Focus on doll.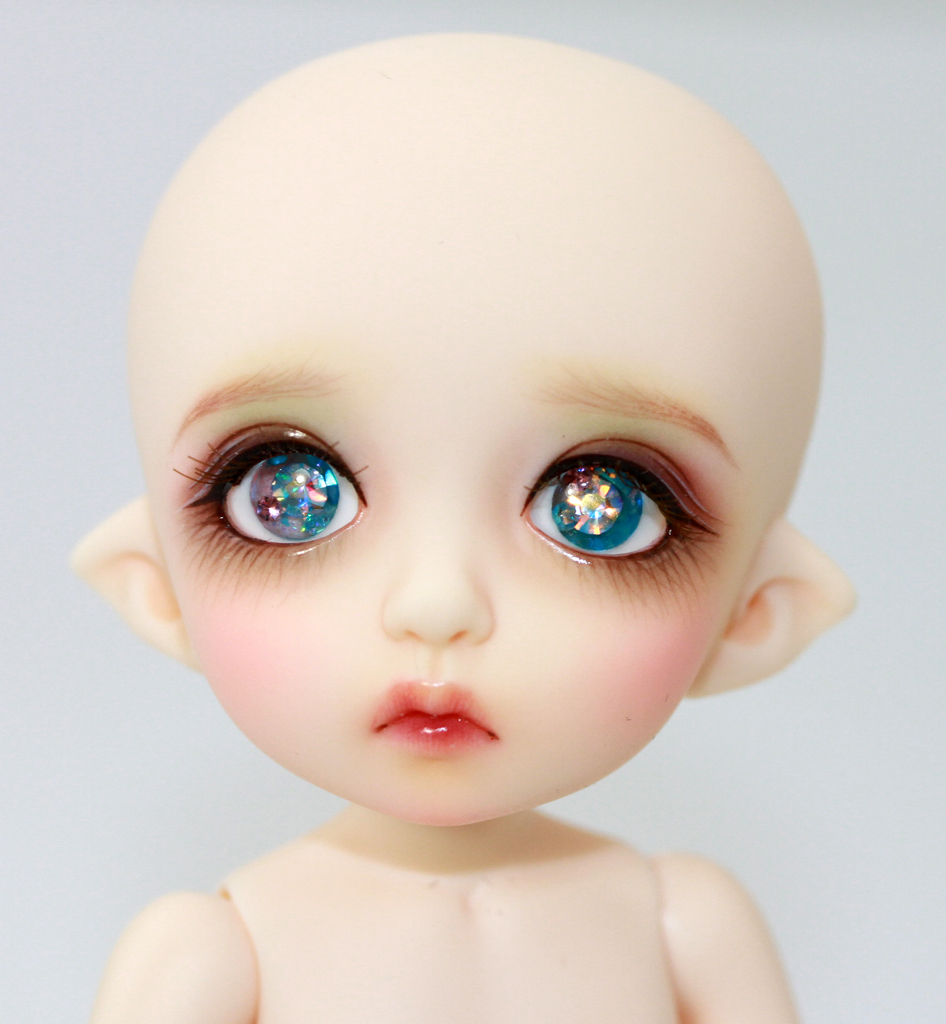
Focused at box=[59, 2, 843, 1012].
